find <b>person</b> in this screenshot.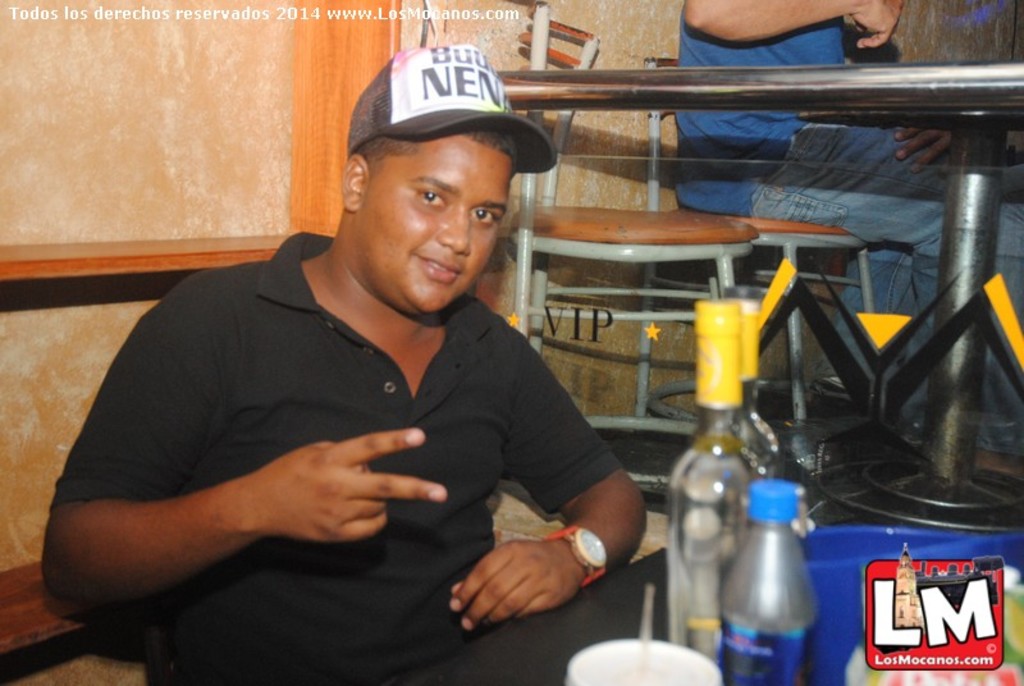
The bounding box for <b>person</b> is (left=673, top=0, right=1023, bottom=489).
